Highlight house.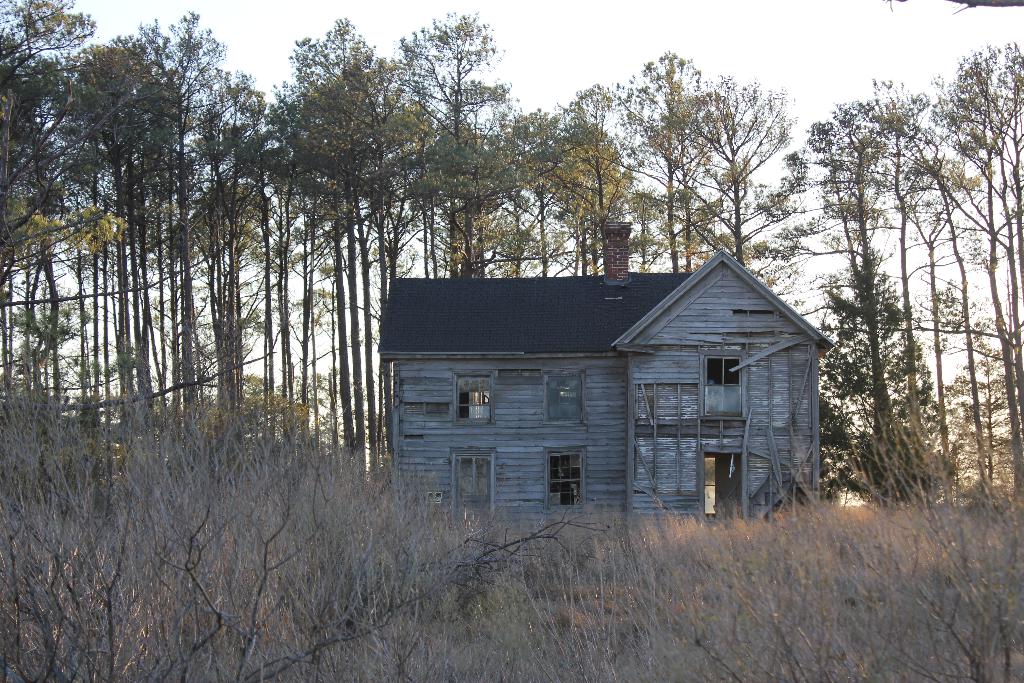
Highlighted region: (x1=383, y1=245, x2=849, y2=526).
